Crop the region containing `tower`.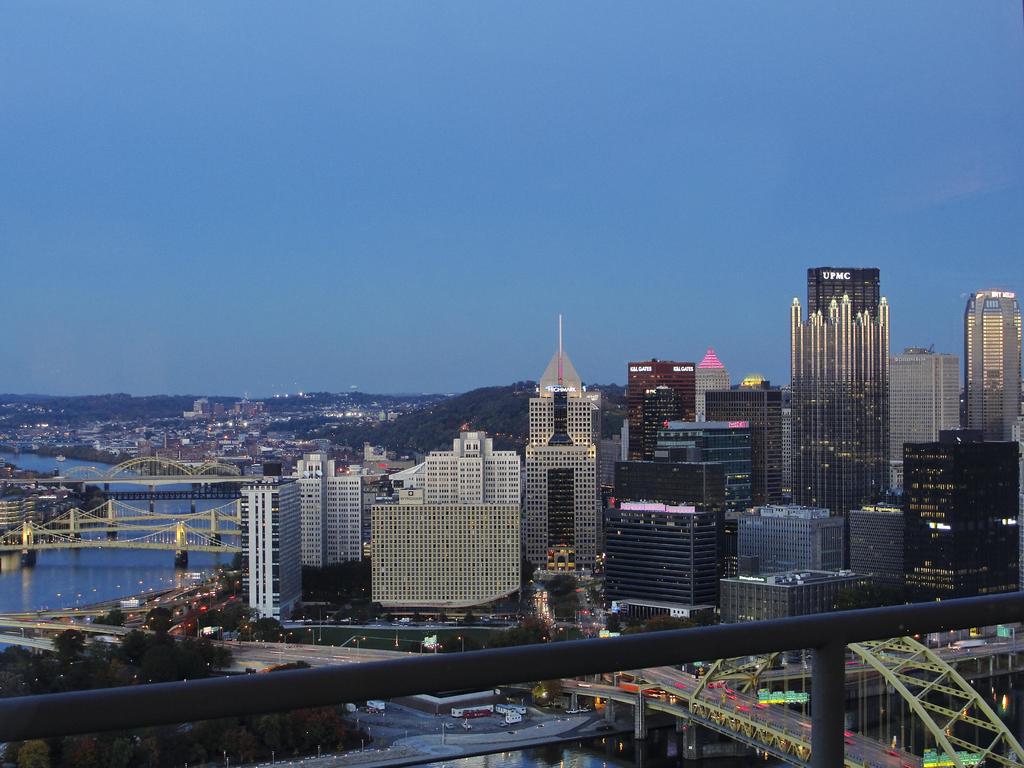
Crop region: {"x1": 625, "y1": 358, "x2": 691, "y2": 460}.
